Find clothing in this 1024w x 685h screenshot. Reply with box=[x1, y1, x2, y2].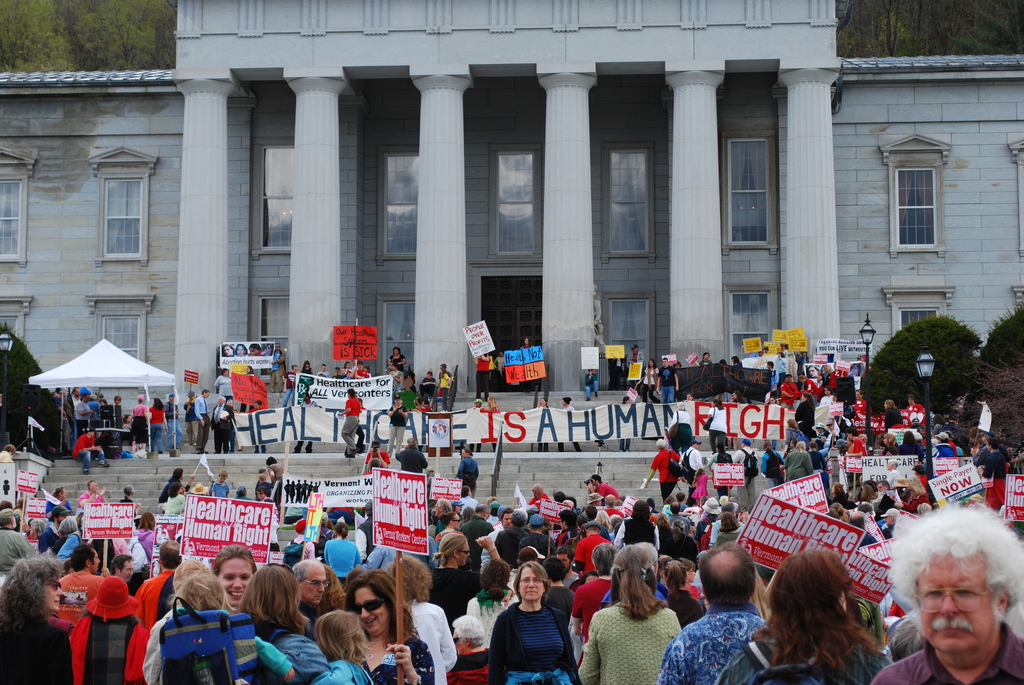
box=[269, 461, 283, 494].
